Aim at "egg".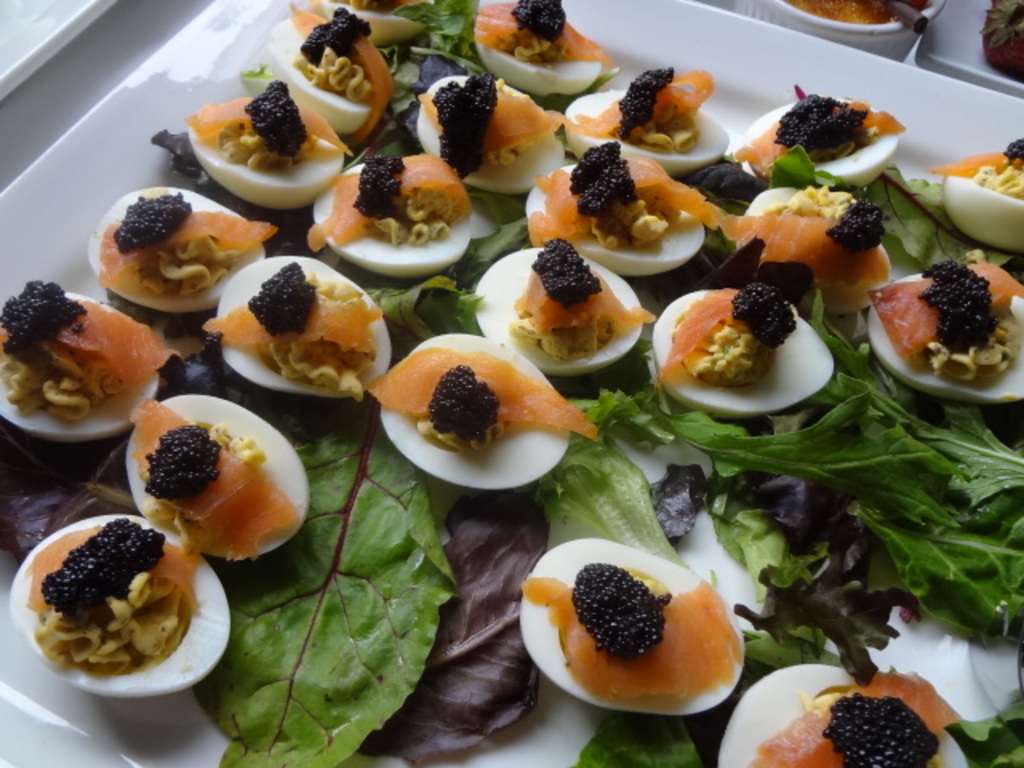
Aimed at 413 72 566 195.
